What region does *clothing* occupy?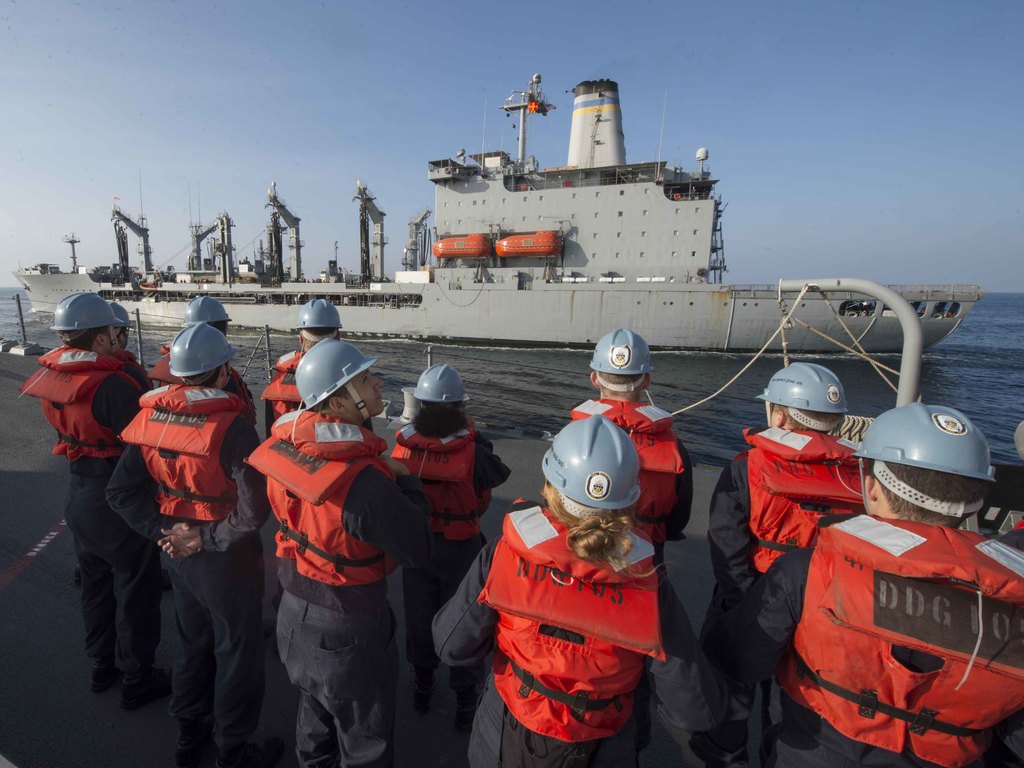
pyautogui.locateOnScreen(696, 430, 865, 732).
